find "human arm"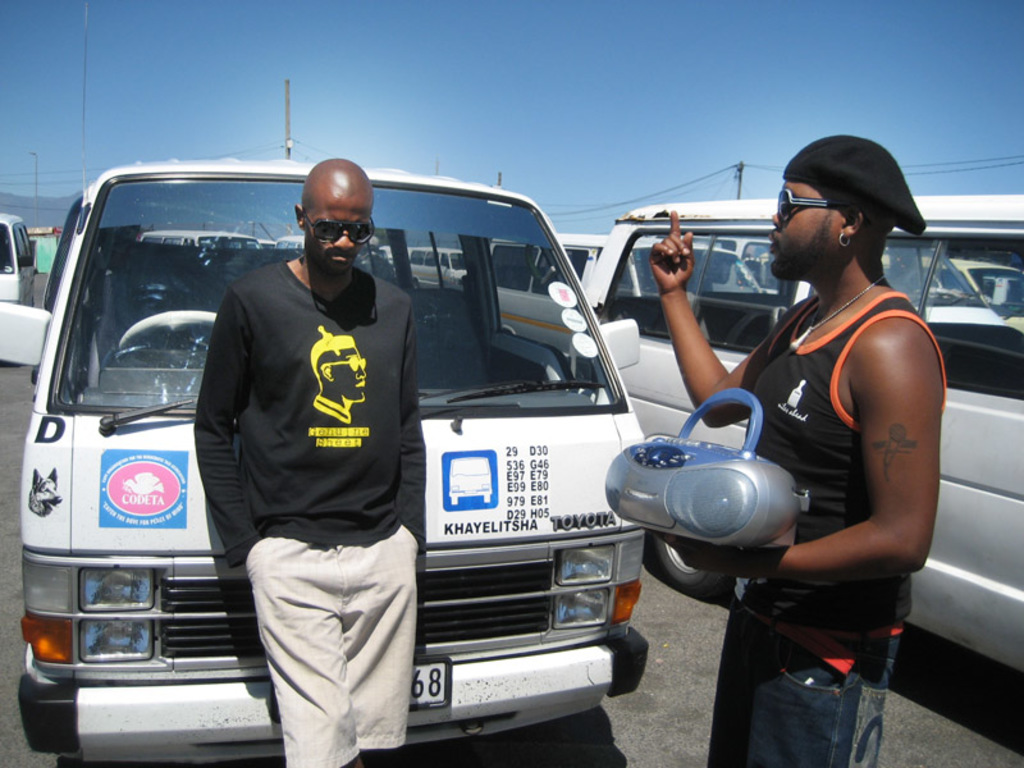
bbox=(375, 319, 435, 553)
